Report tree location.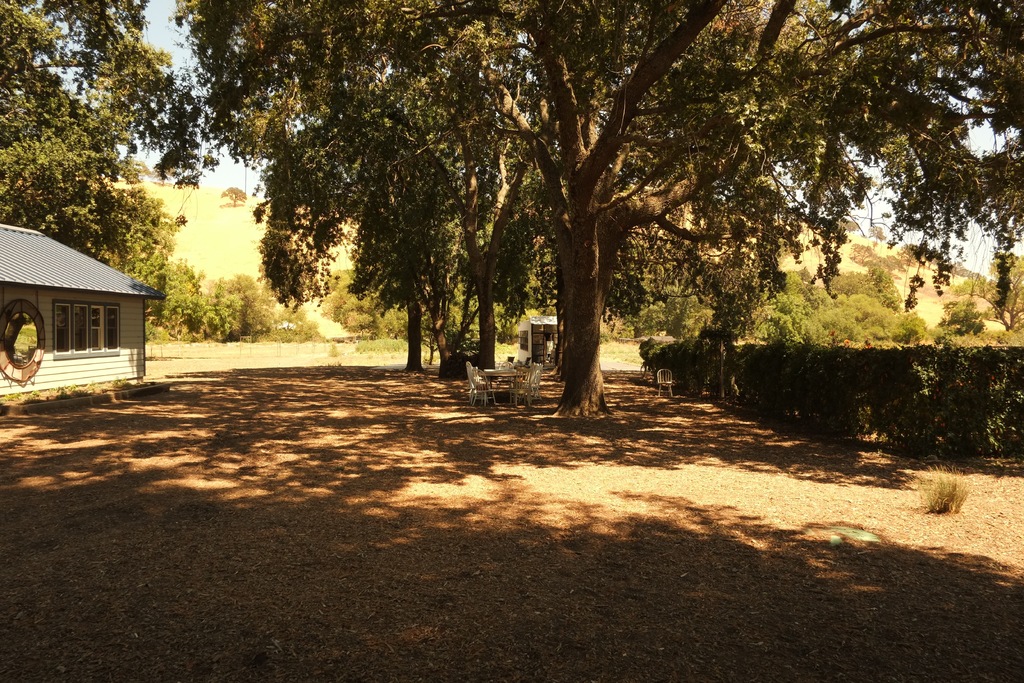
Report: l=209, t=290, r=241, b=336.
